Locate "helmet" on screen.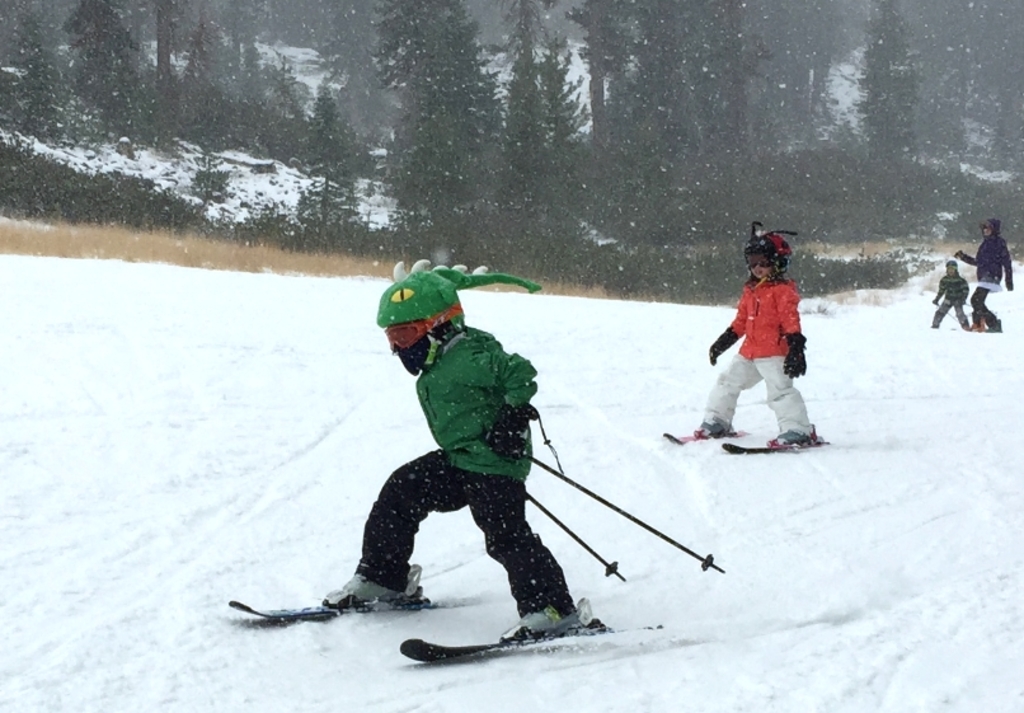
On screen at [x1=943, y1=259, x2=958, y2=271].
